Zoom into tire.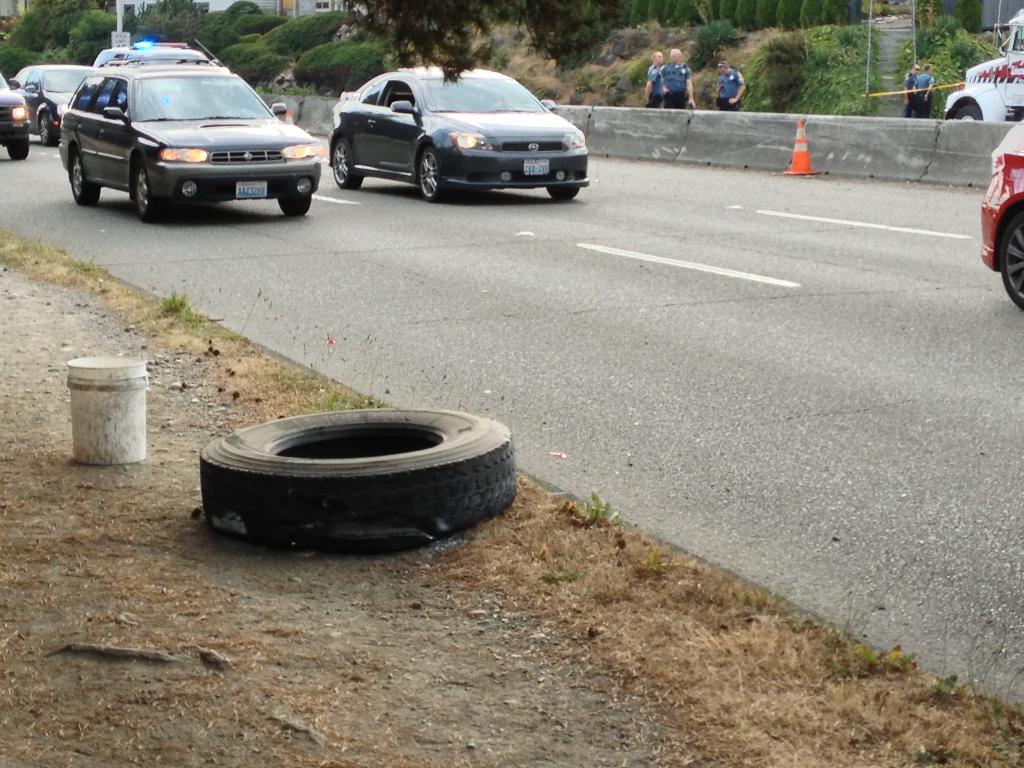
Zoom target: bbox(40, 113, 56, 146).
